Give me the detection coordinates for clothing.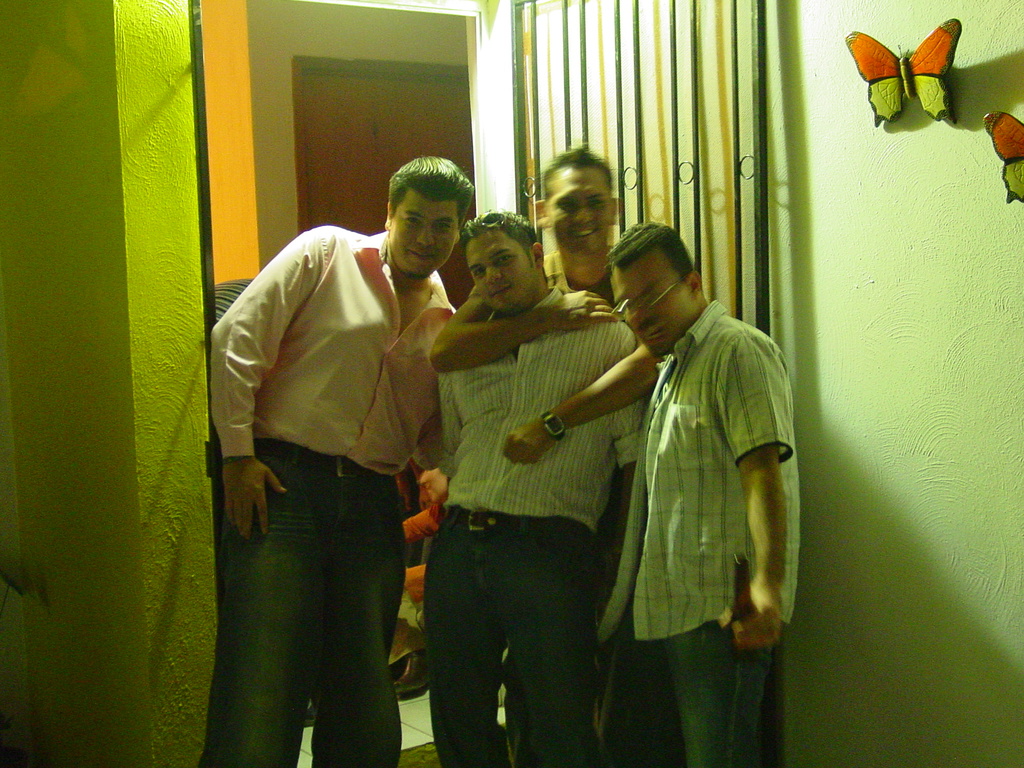
(624, 296, 803, 765).
